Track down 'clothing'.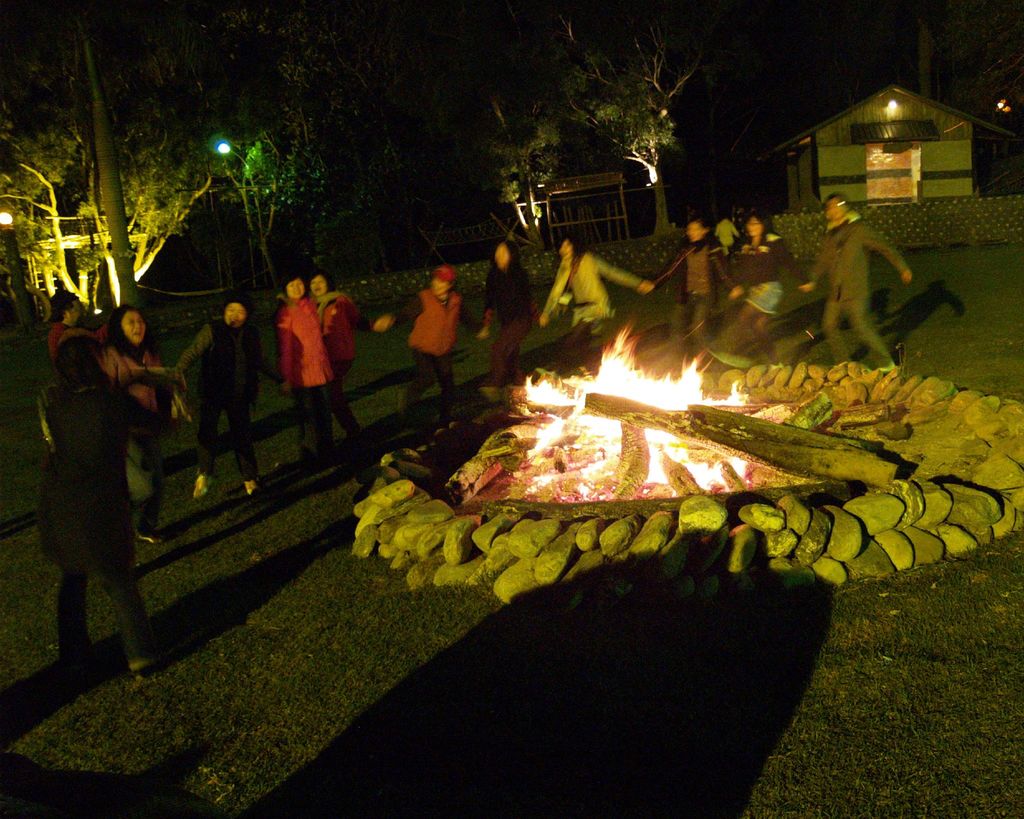
Tracked to {"x1": 396, "y1": 332, "x2": 465, "y2": 417}.
